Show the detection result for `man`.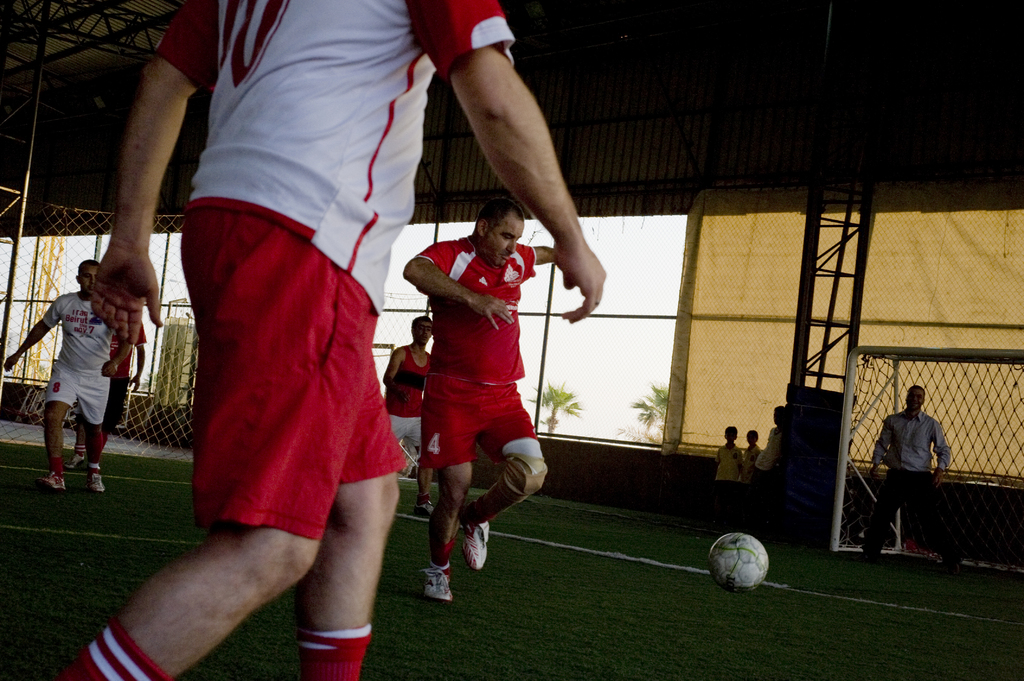
Rect(63, 317, 145, 469).
